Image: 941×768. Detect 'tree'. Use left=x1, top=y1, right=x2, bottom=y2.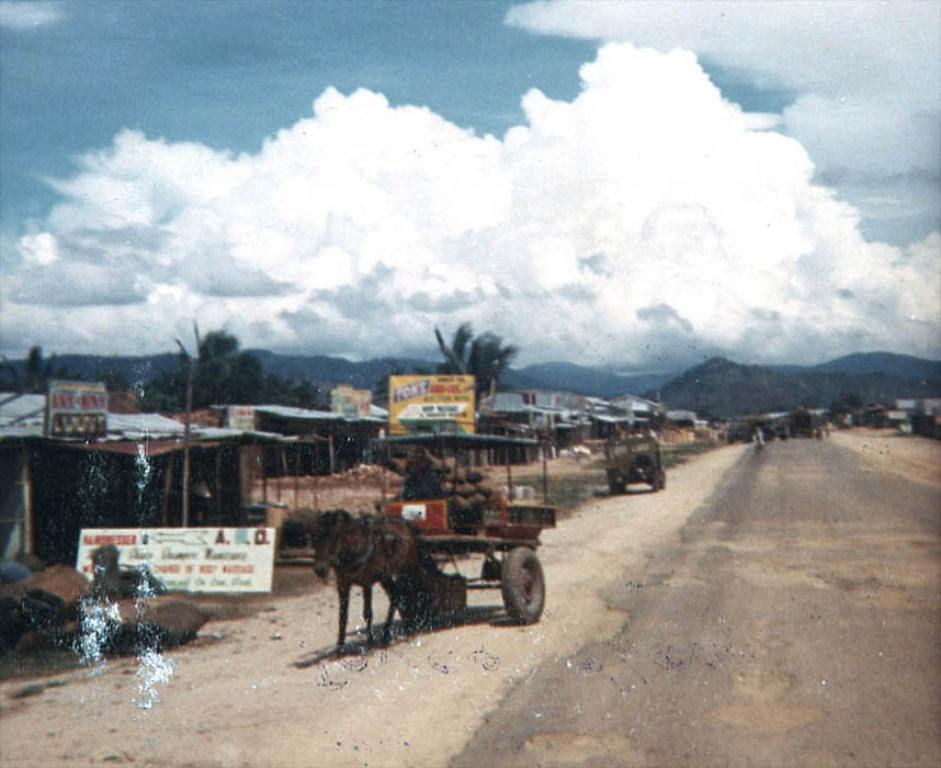
left=227, top=347, right=270, bottom=403.
